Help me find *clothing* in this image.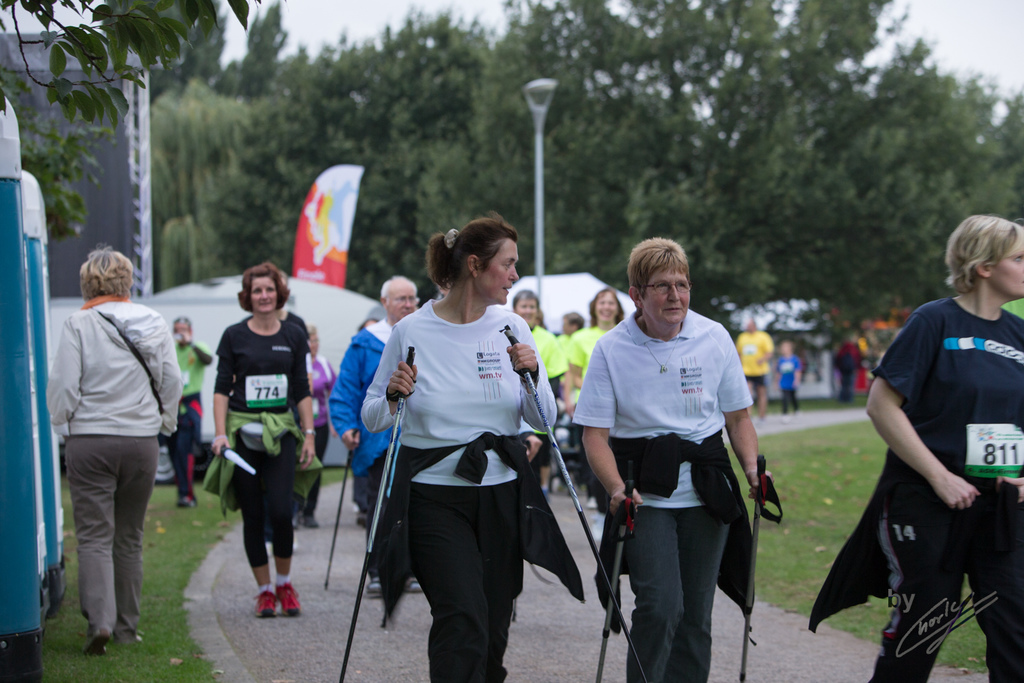
Found it: {"x1": 553, "y1": 323, "x2": 575, "y2": 357}.
